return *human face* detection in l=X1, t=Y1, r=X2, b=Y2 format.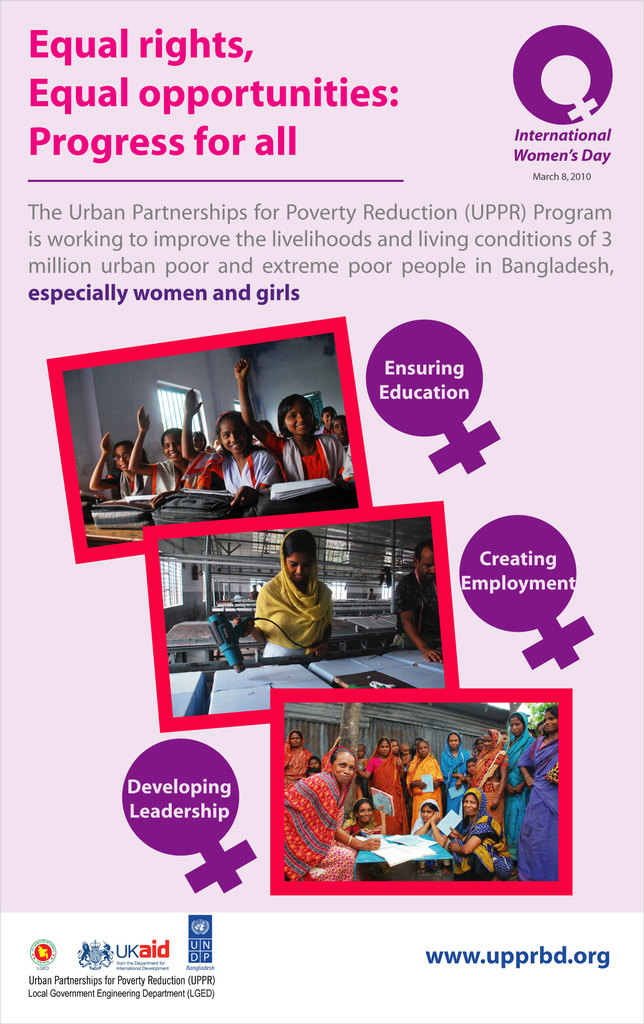
l=218, t=417, r=246, b=450.
